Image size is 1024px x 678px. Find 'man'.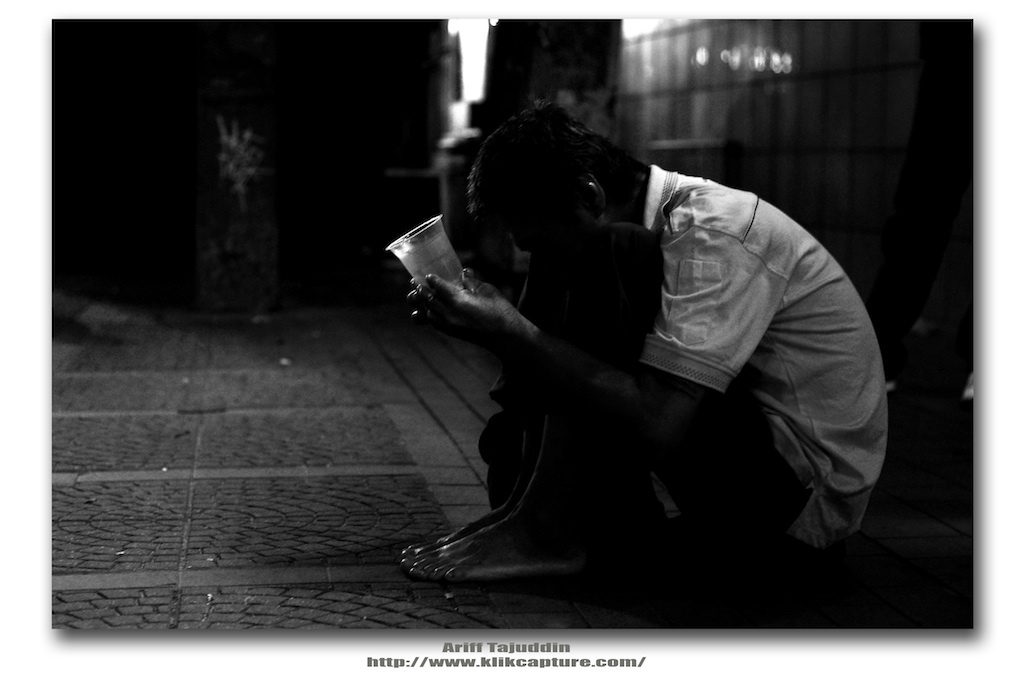
select_region(379, 71, 904, 610).
